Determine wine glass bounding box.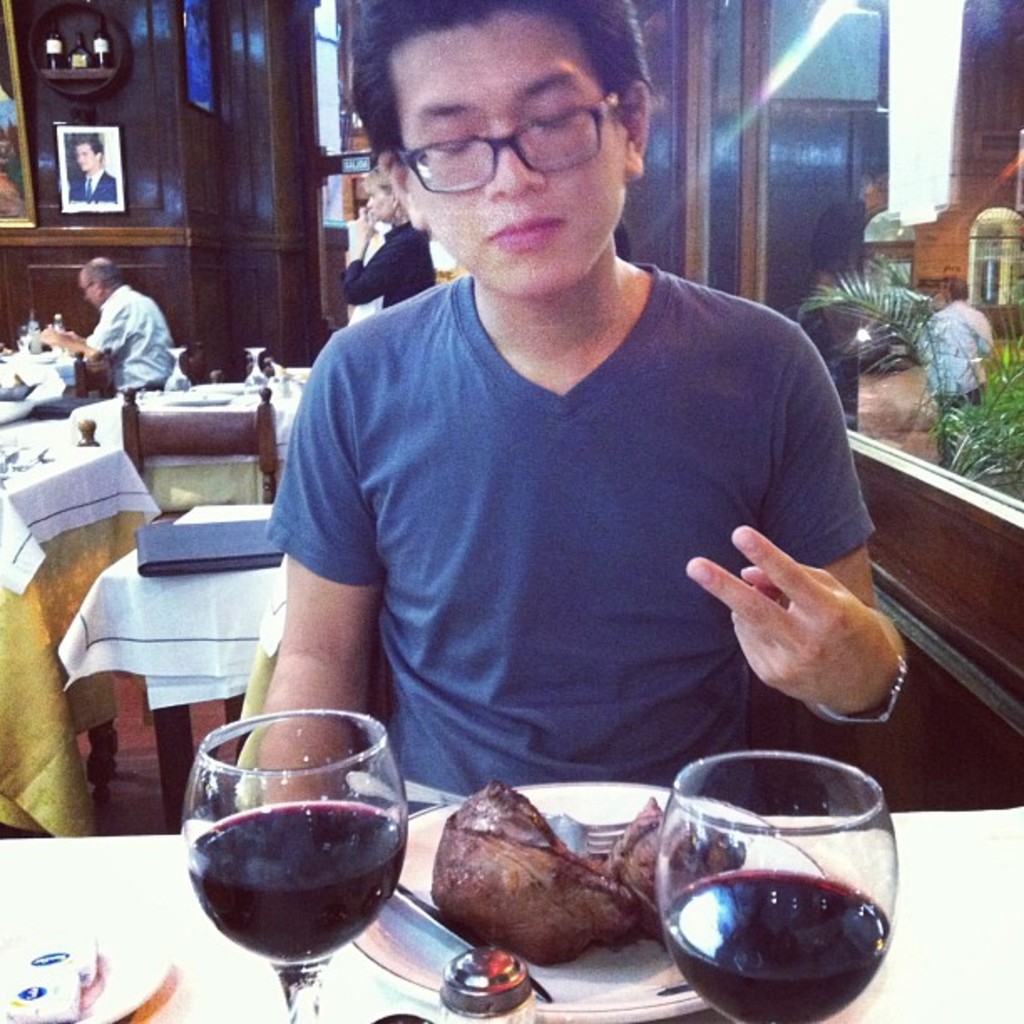
Determined: pyautogui.locateOnScreen(649, 746, 895, 1022).
